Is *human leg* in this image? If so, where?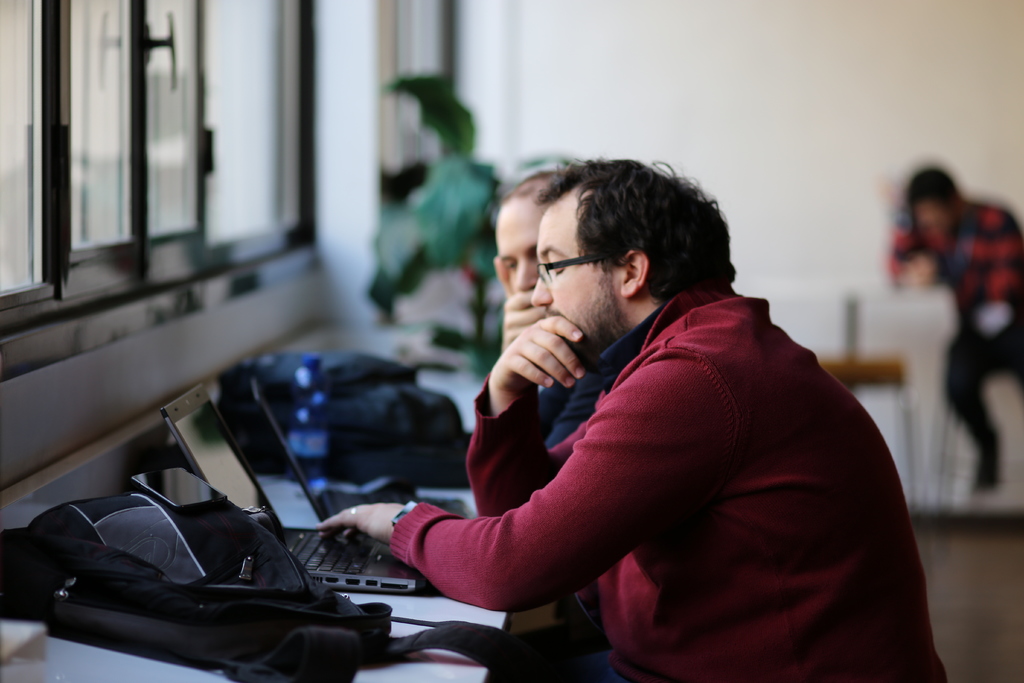
Yes, at BBox(1001, 318, 1023, 391).
